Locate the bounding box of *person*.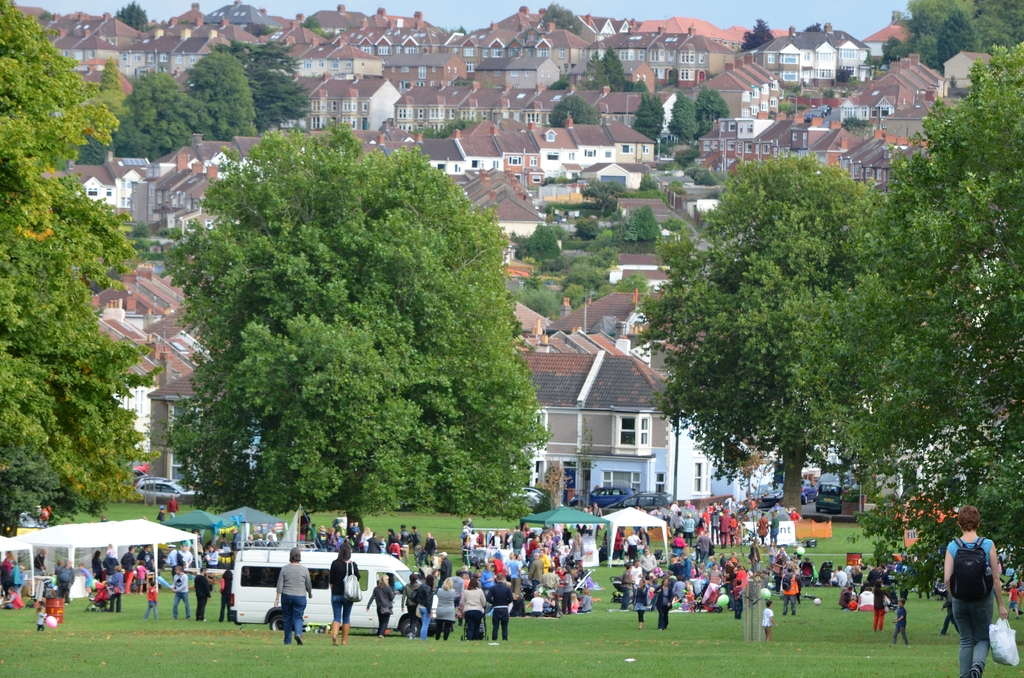
Bounding box: x1=829, y1=565, x2=847, y2=587.
